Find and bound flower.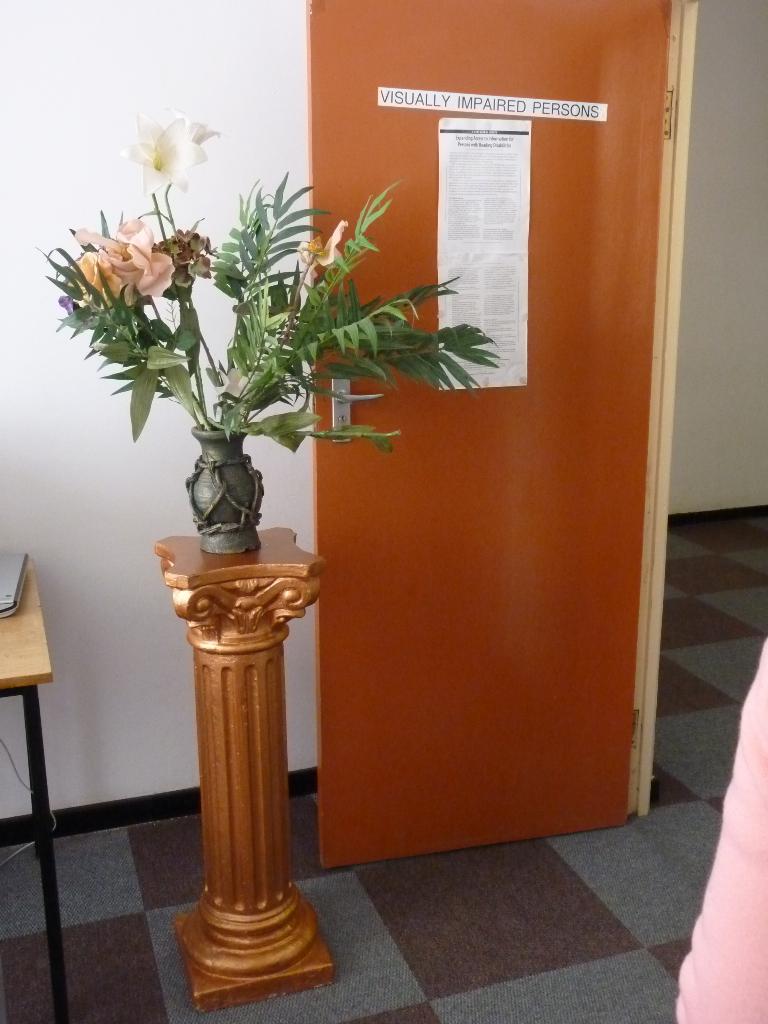
Bound: (62, 291, 81, 314).
